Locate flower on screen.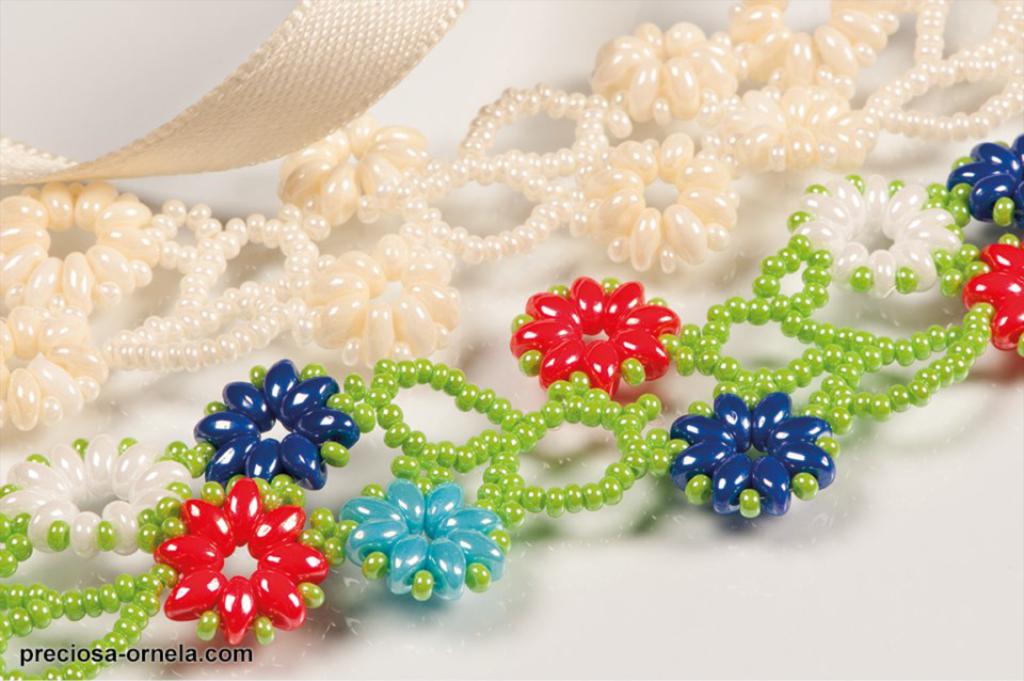
On screen at (x1=738, y1=81, x2=866, y2=171).
